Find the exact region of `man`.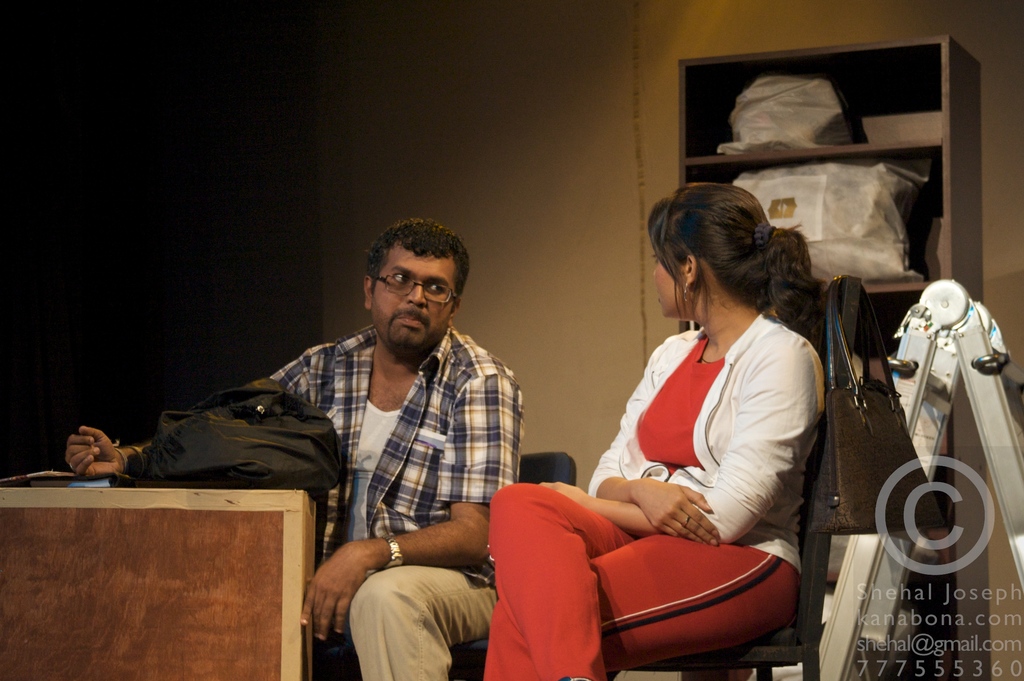
Exact region: [left=54, top=214, right=527, bottom=680].
